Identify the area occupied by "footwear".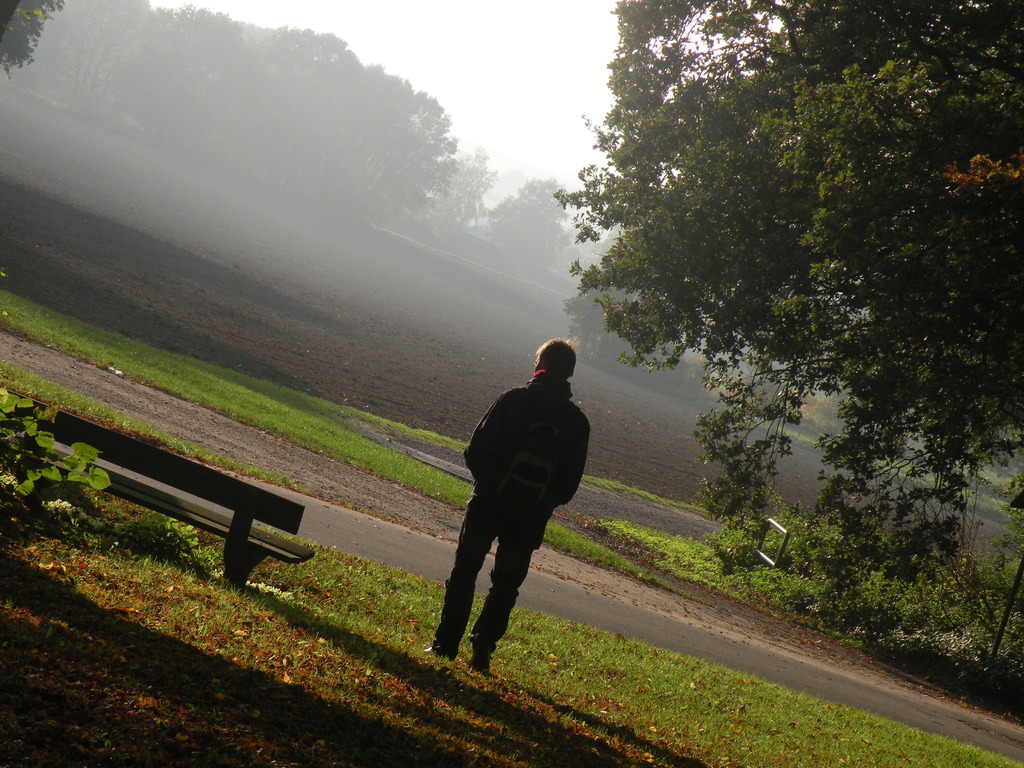
Area: box(423, 646, 454, 661).
